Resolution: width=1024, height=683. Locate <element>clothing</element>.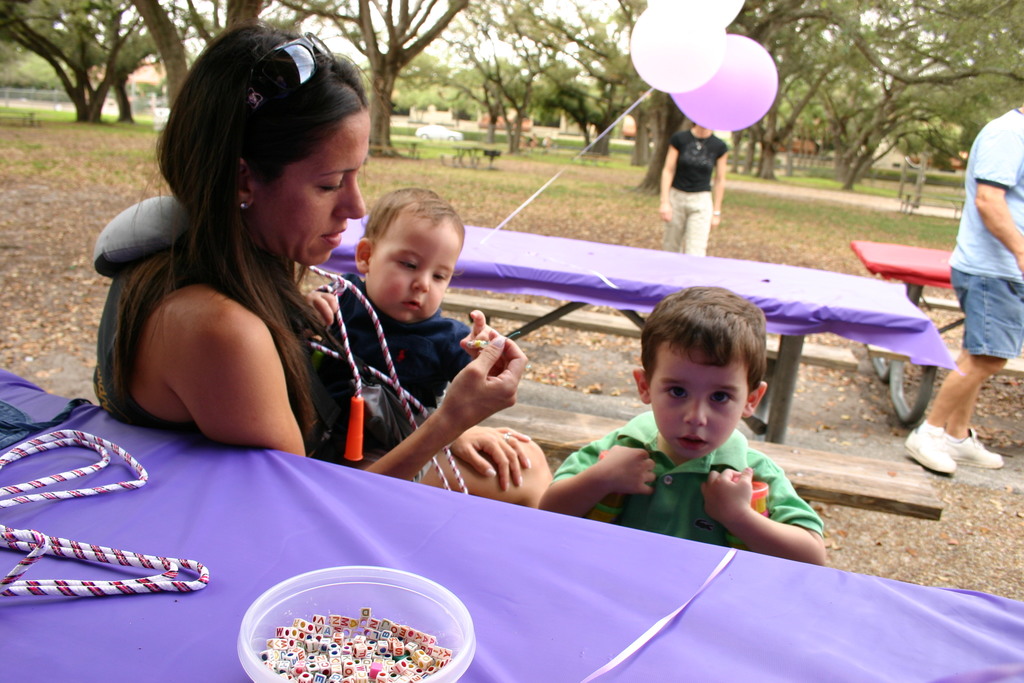
<region>96, 184, 360, 484</region>.
